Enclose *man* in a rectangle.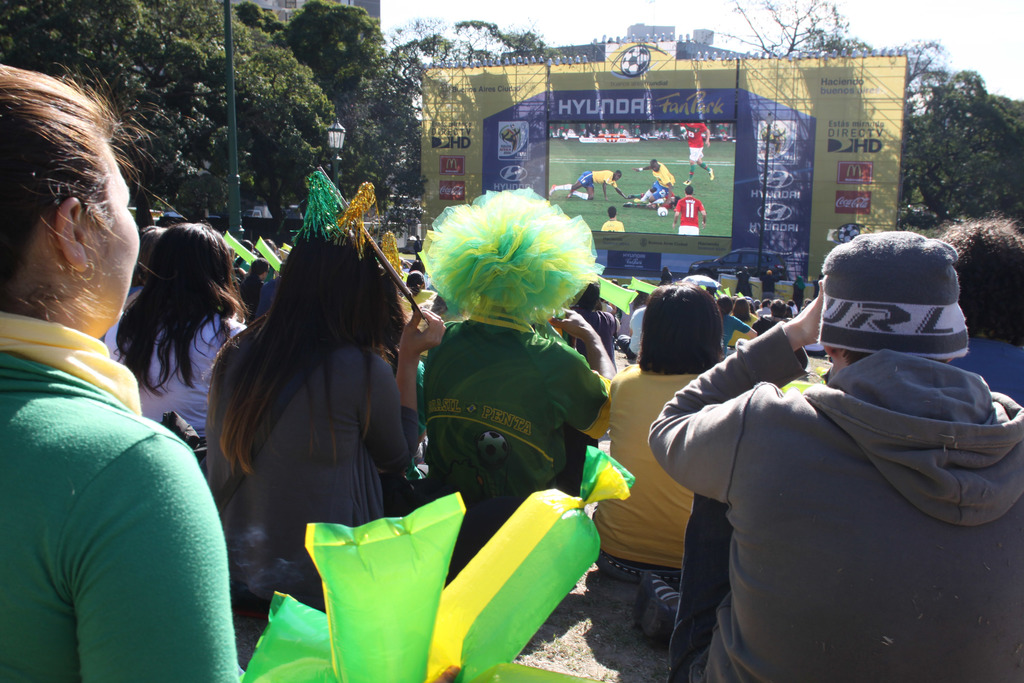
(left=629, top=235, right=1023, bottom=682).
